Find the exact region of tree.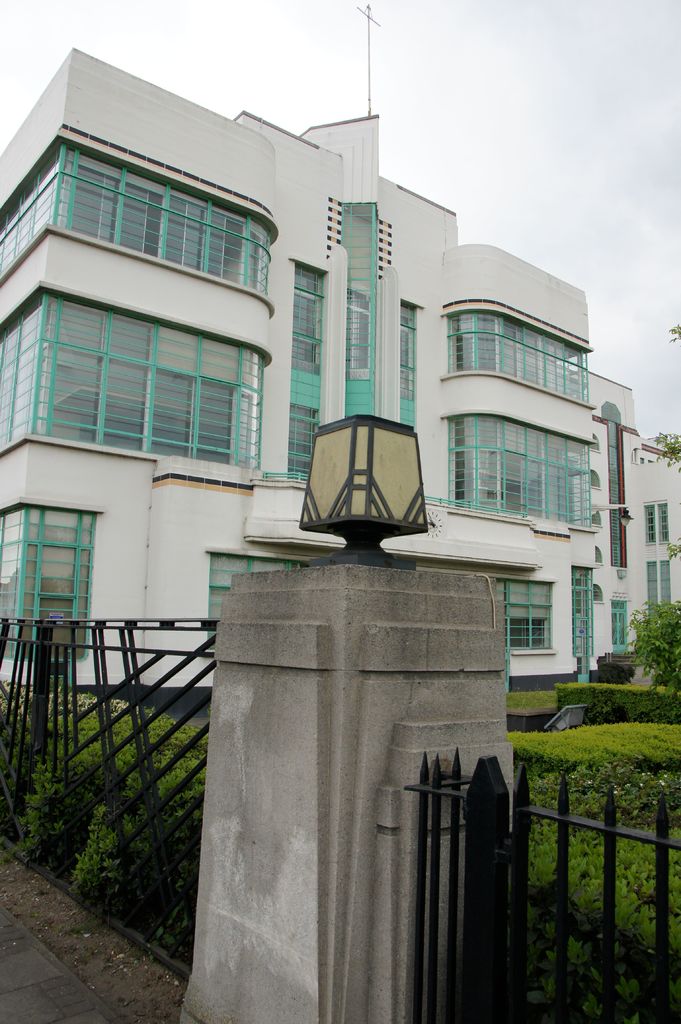
Exact region: detection(648, 428, 680, 461).
